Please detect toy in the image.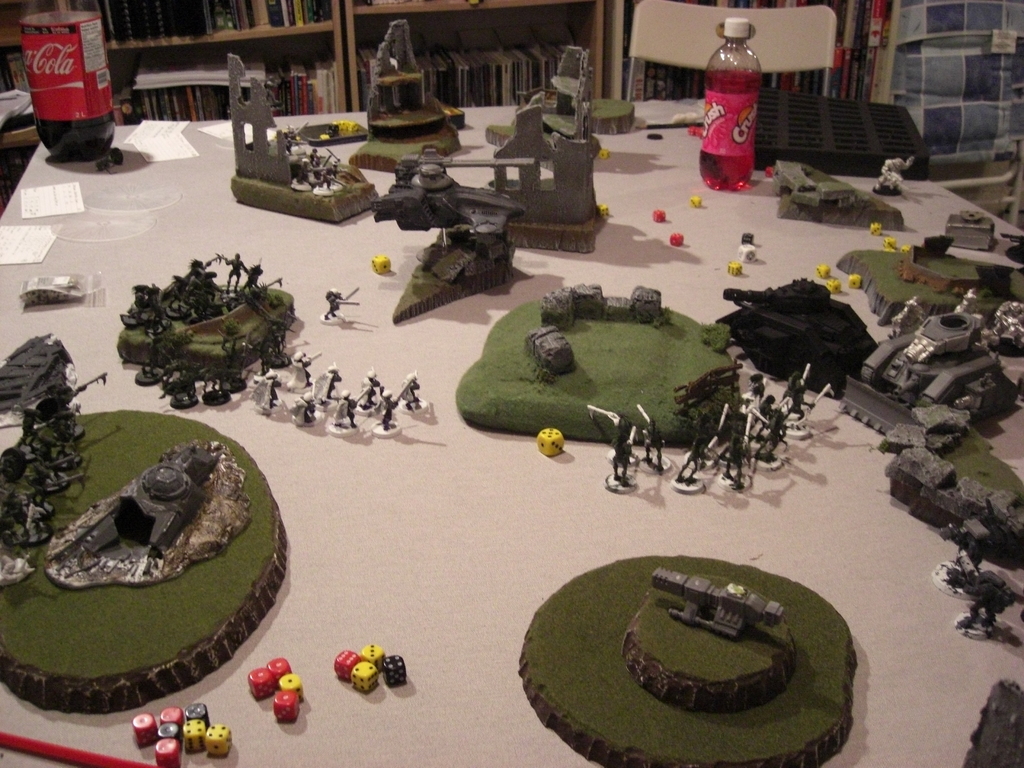
bbox(837, 235, 1023, 327).
